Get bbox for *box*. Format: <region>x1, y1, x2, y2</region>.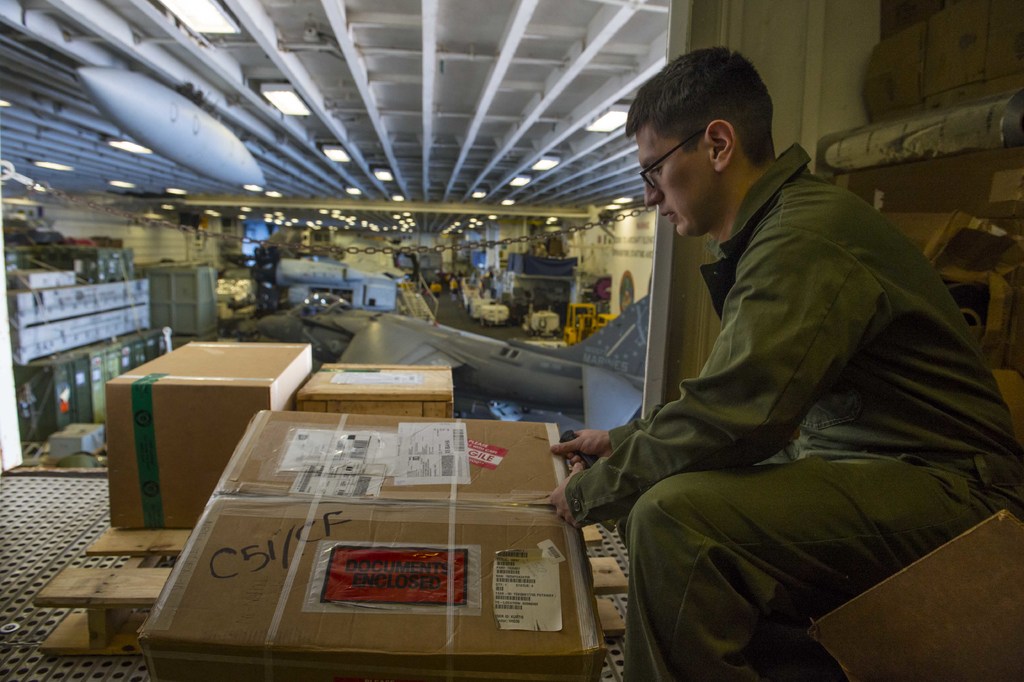
<region>114, 331, 309, 540</region>.
